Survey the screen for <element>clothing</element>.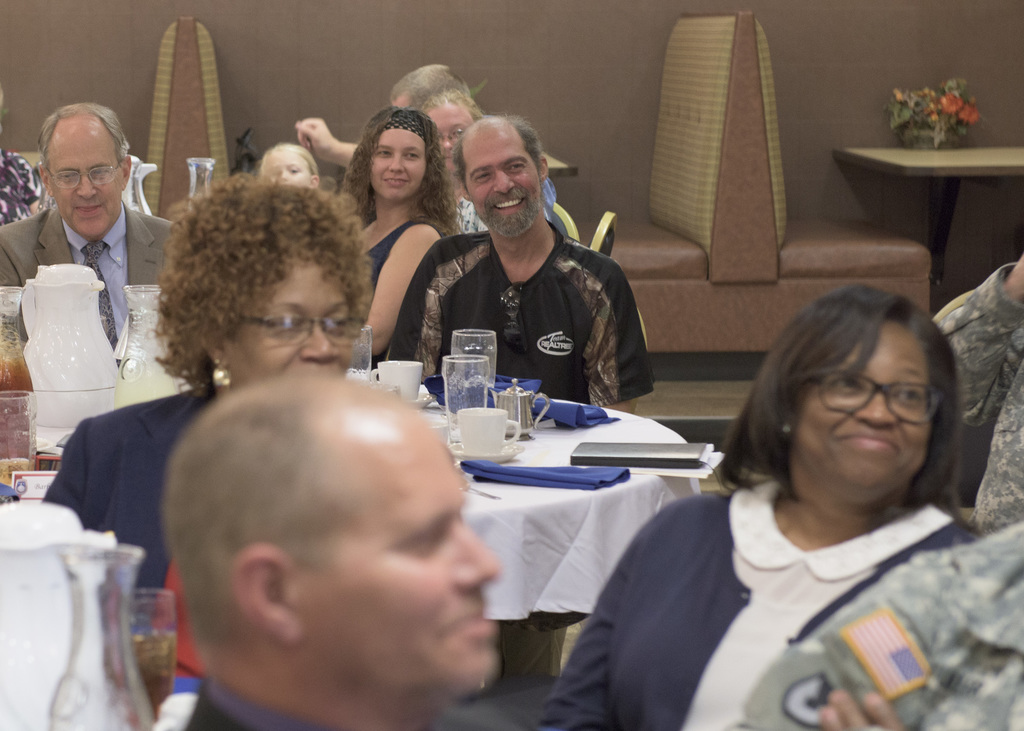
Survey found: (left=534, top=481, right=975, bottom=730).
